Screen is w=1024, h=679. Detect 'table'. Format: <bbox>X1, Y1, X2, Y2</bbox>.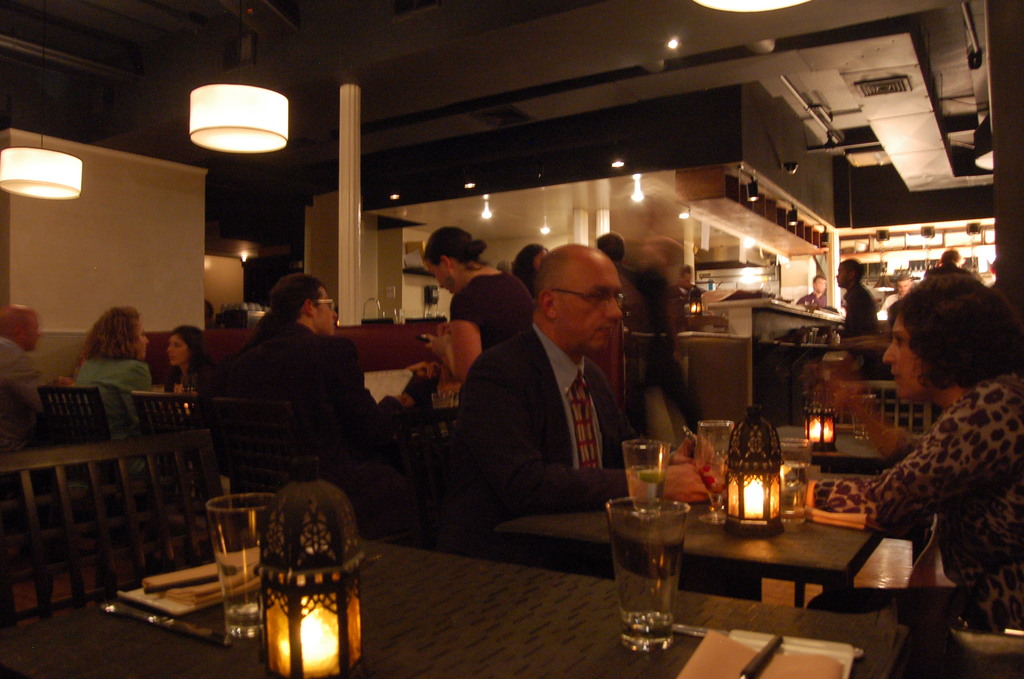
<bbox>0, 518, 918, 674</bbox>.
